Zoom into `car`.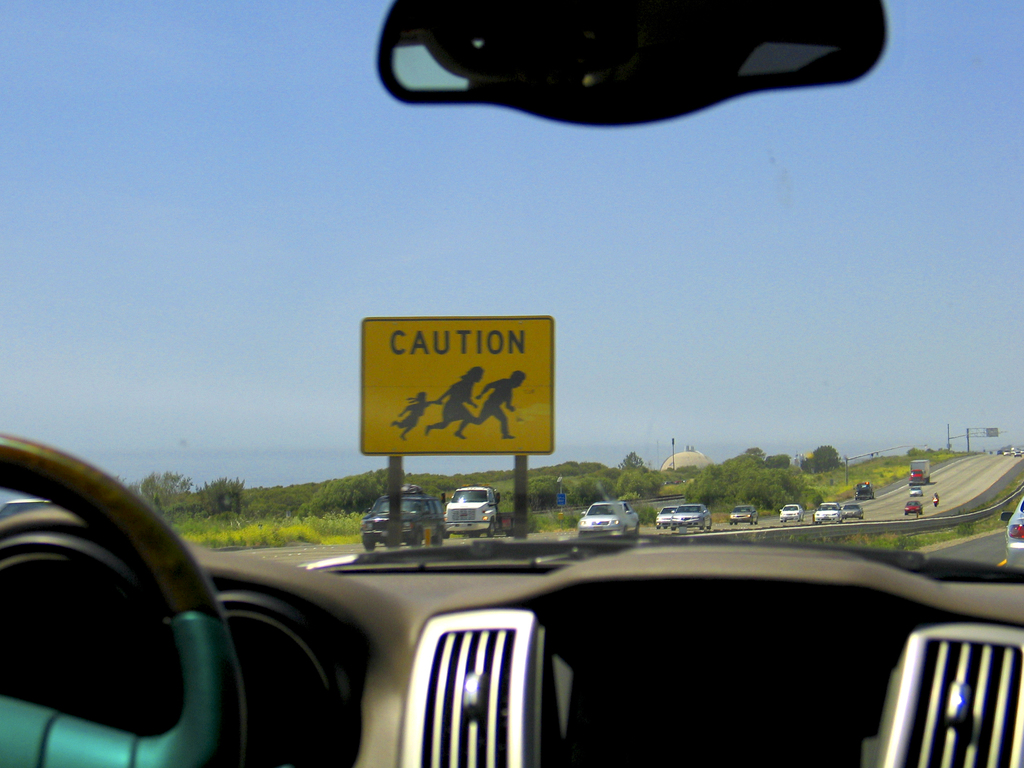
Zoom target: bbox=[816, 501, 843, 522].
